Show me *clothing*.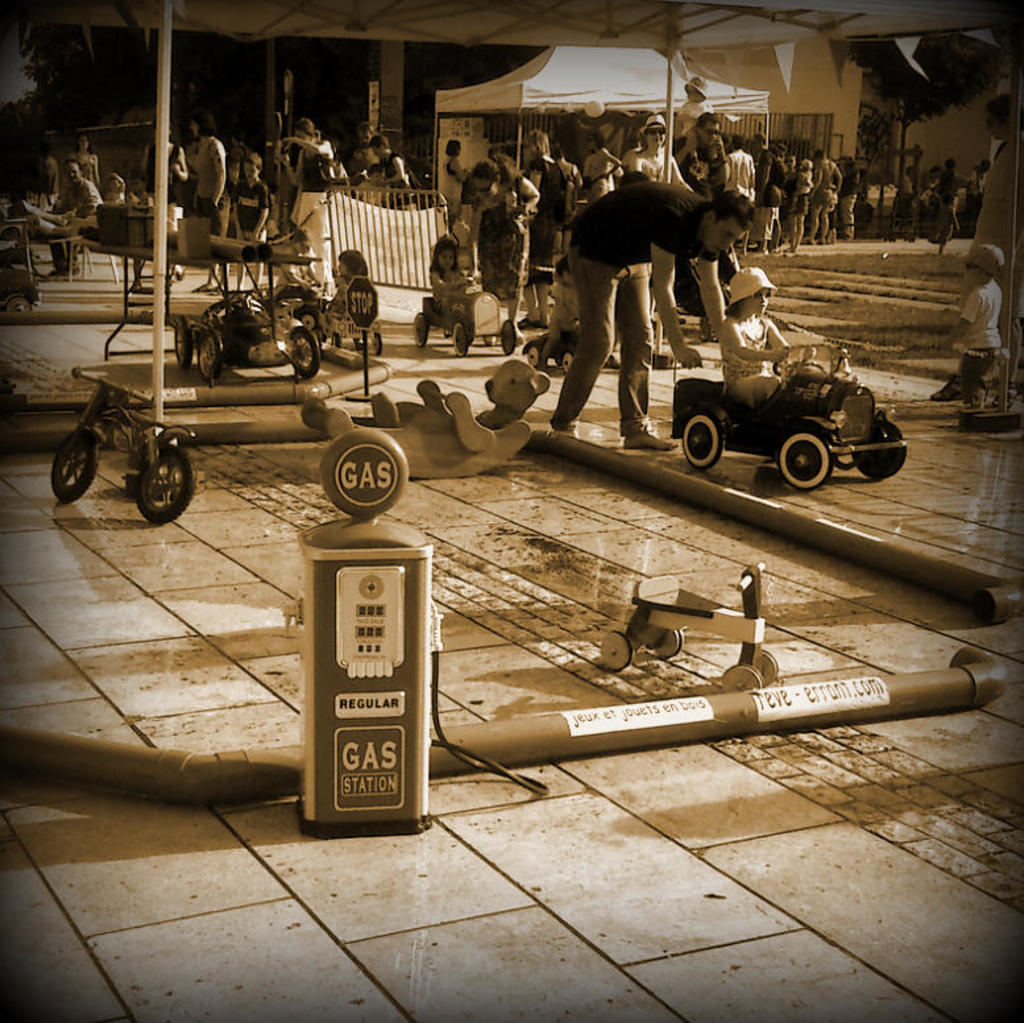
*clothing* is here: <region>677, 129, 733, 215</region>.
